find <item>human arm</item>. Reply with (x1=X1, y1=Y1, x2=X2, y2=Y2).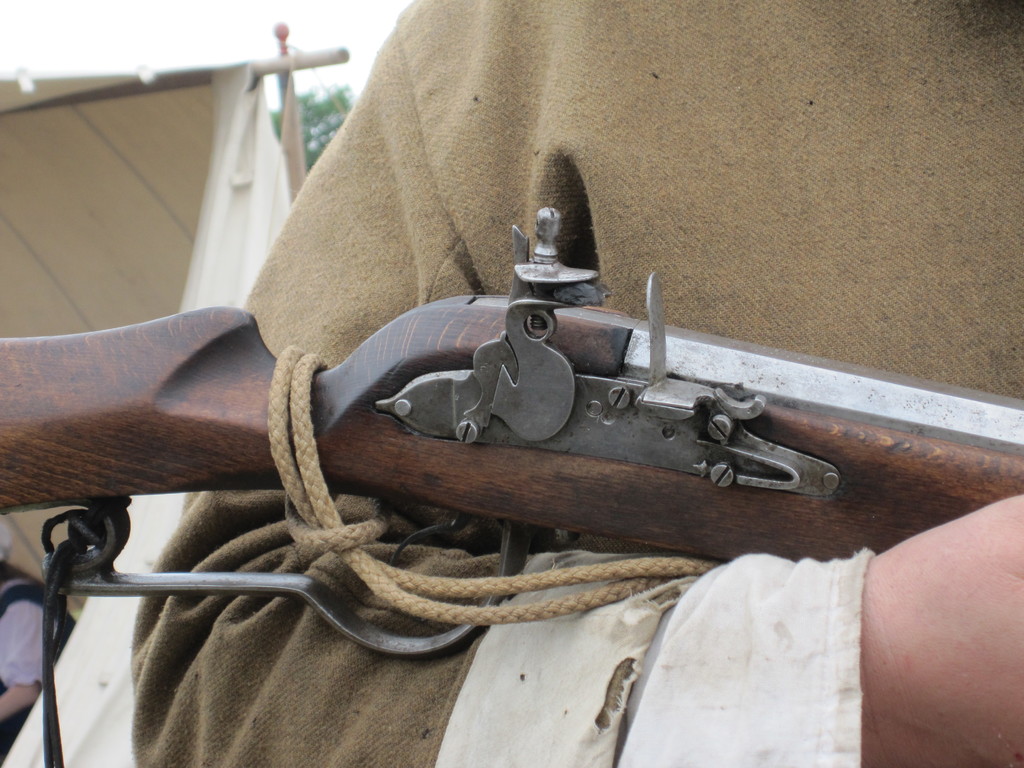
(x1=0, y1=595, x2=59, y2=717).
